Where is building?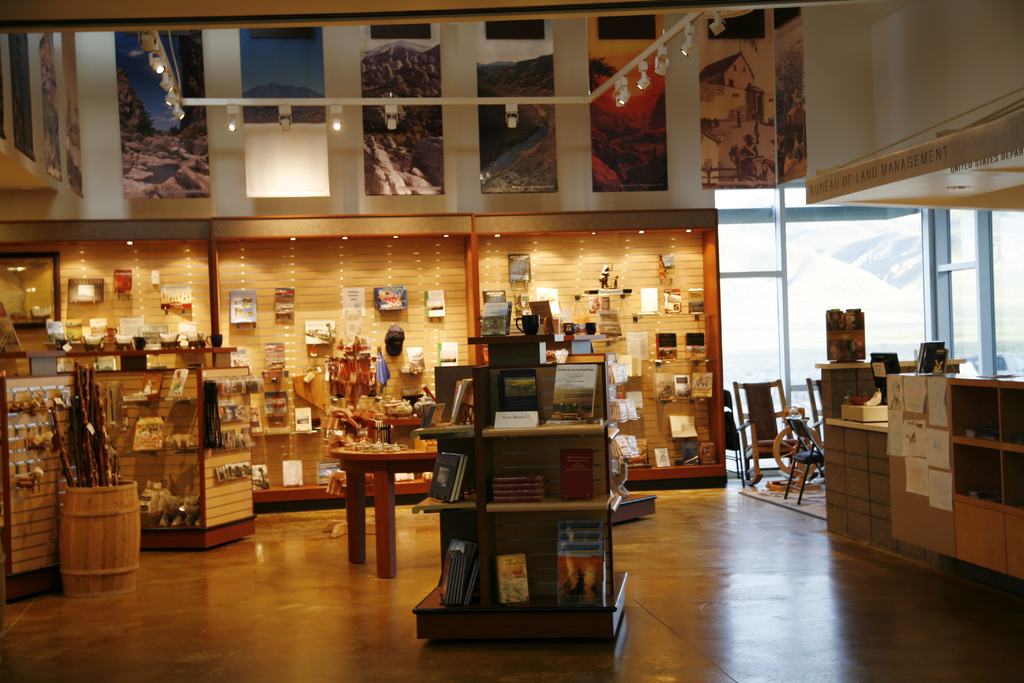
crop(0, 0, 1023, 682).
